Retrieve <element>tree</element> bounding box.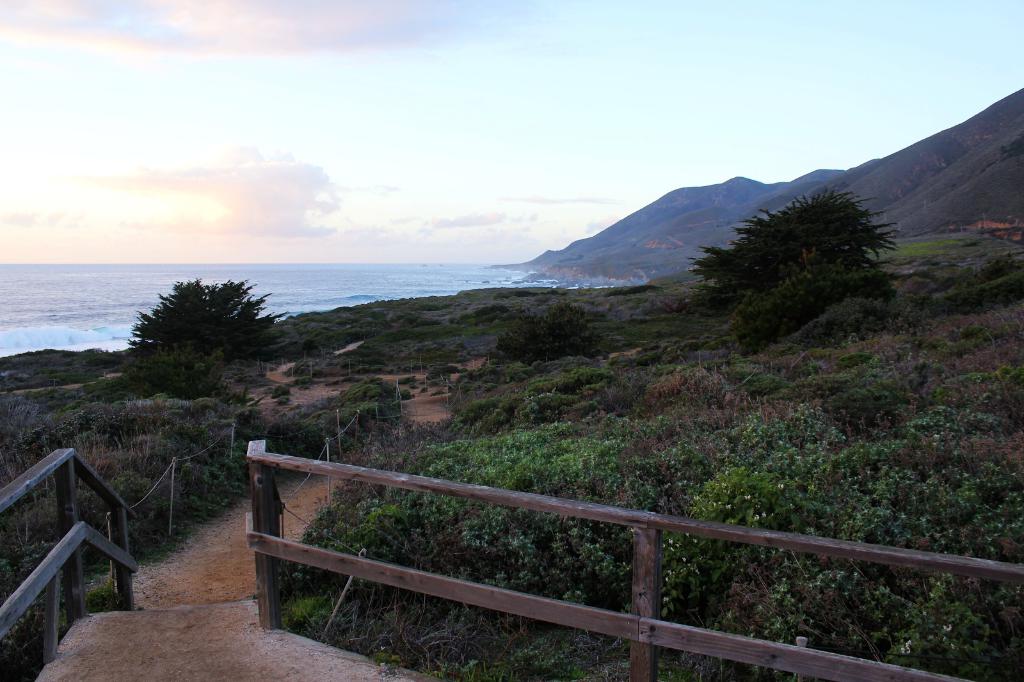
Bounding box: (left=127, top=278, right=289, bottom=391).
